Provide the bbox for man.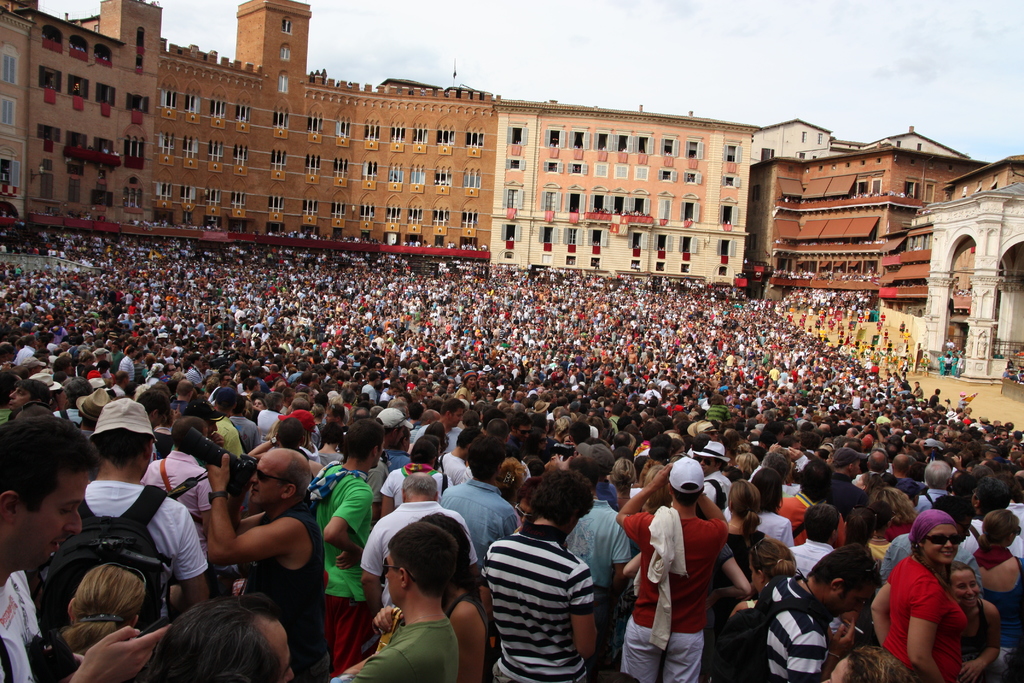
detection(915, 459, 957, 511).
